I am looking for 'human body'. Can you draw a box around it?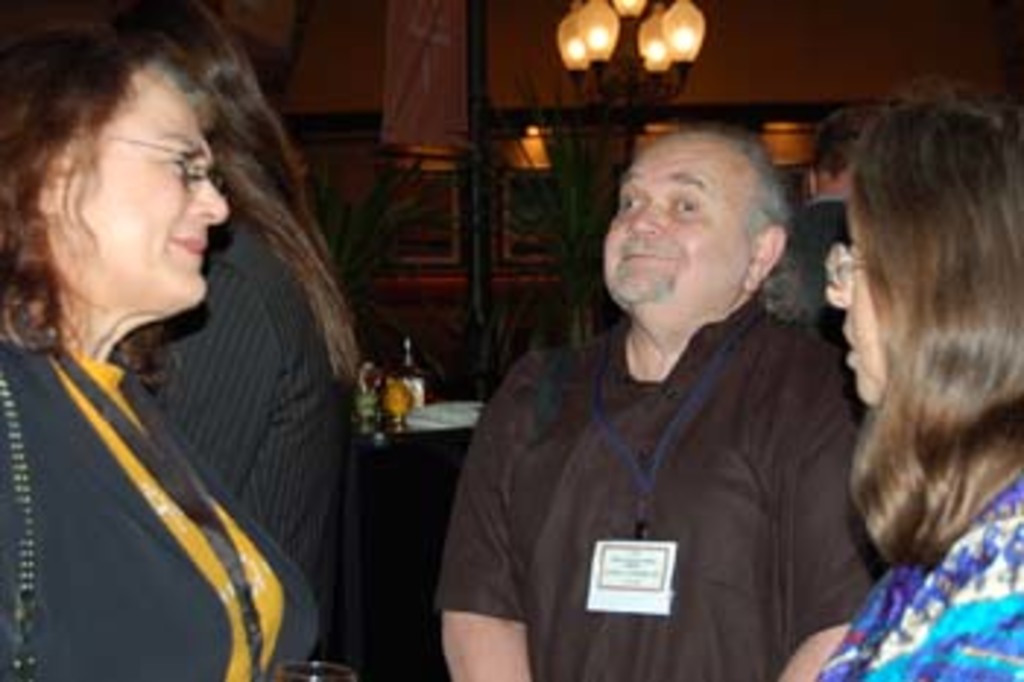
Sure, the bounding box is x1=0 y1=6 x2=304 y2=679.
